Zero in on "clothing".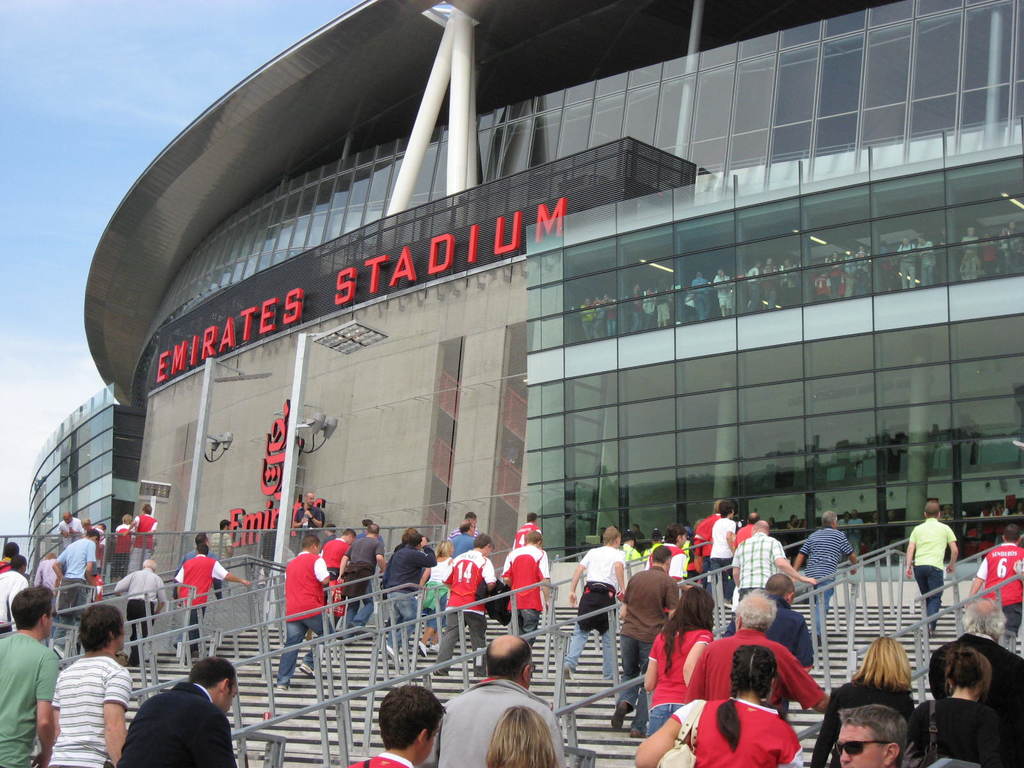
Zeroed in: (0,632,59,767).
